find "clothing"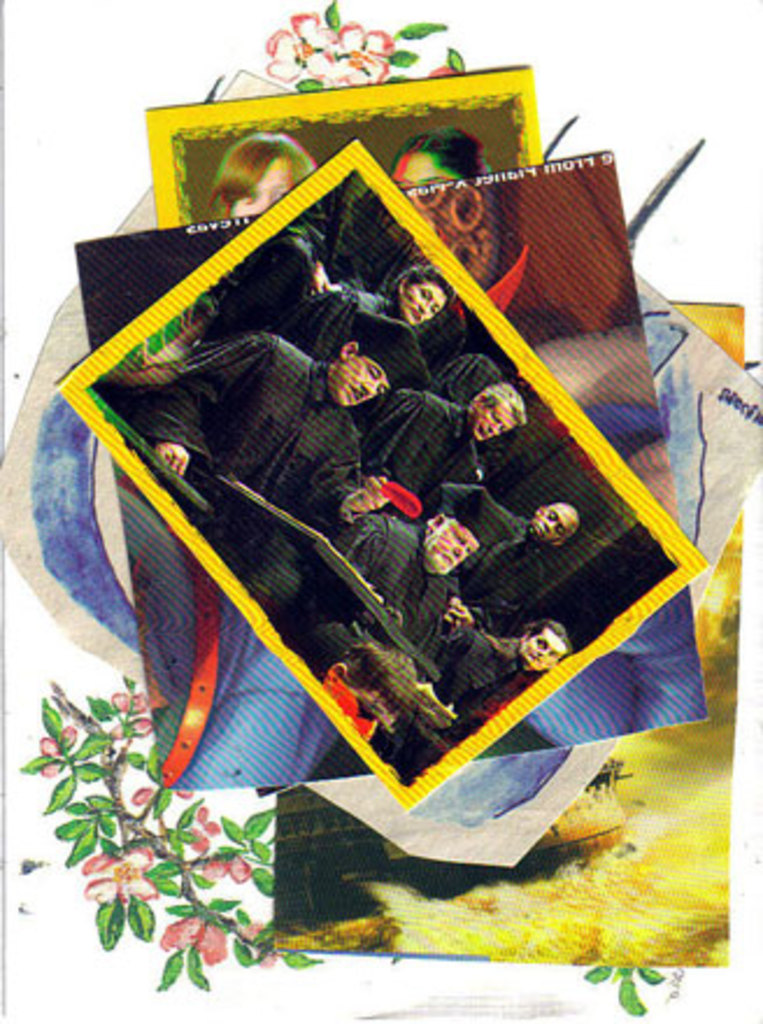
left=435, top=475, right=544, bottom=624
